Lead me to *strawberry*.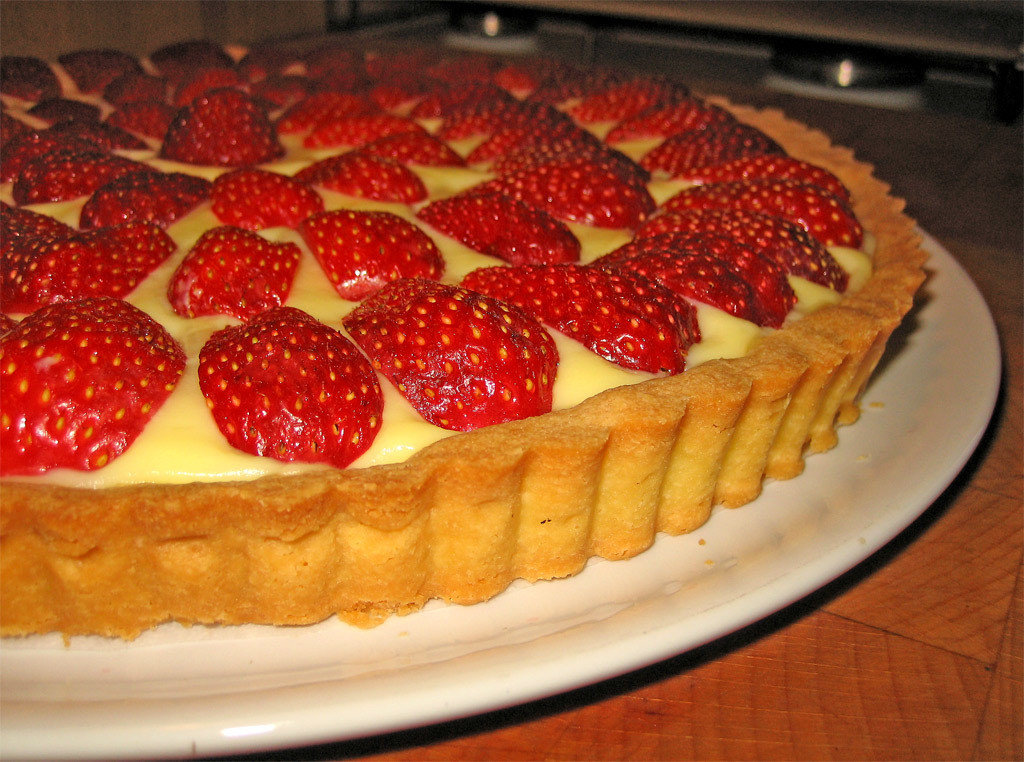
Lead to 18 96 100 121.
